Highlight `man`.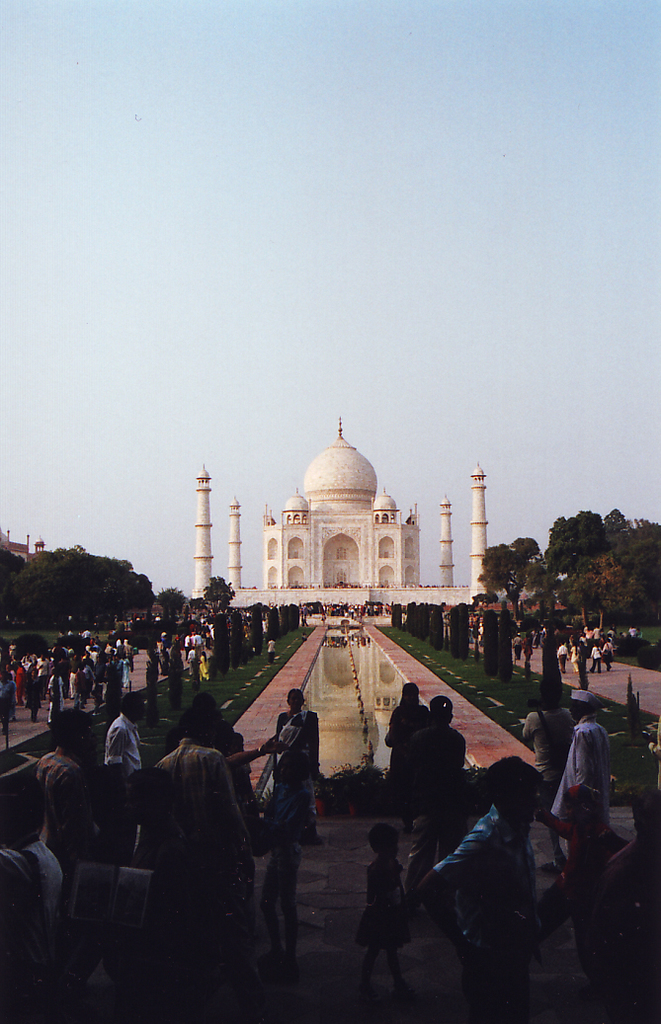
Highlighted region: bbox=(592, 785, 660, 1023).
